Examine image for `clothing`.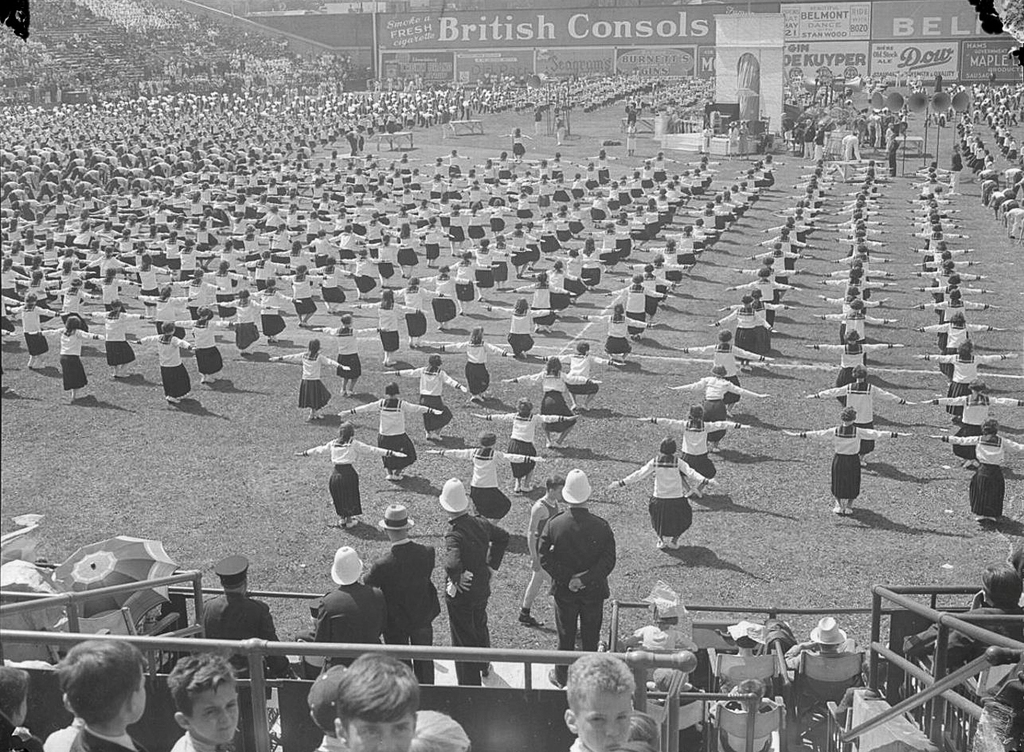
Examination result: 819 159 897 406.
